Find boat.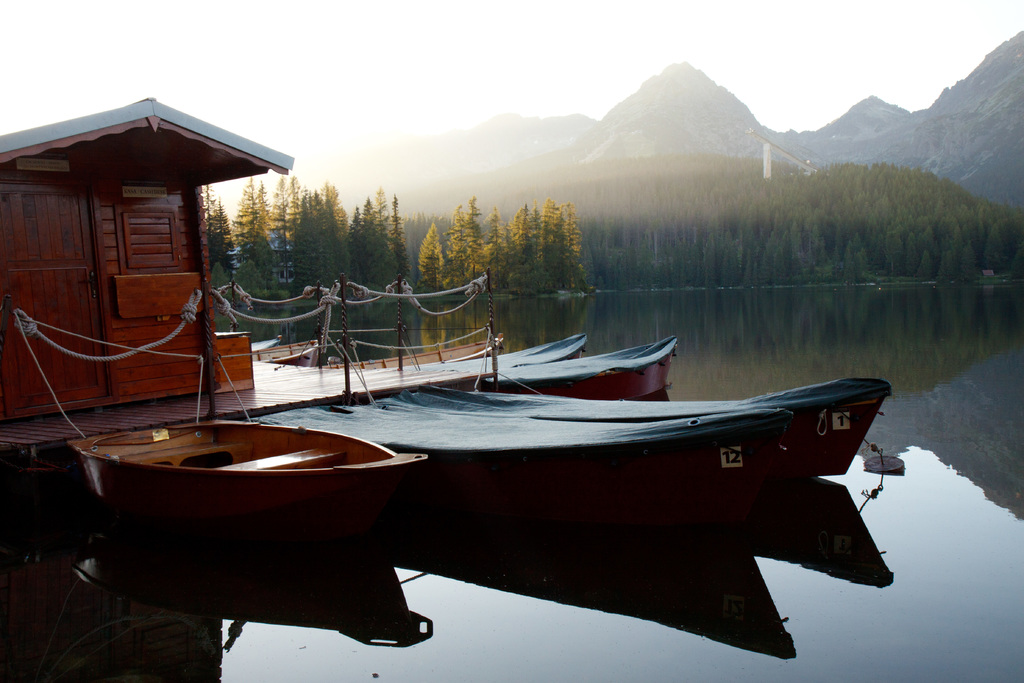
box(483, 331, 673, 401).
